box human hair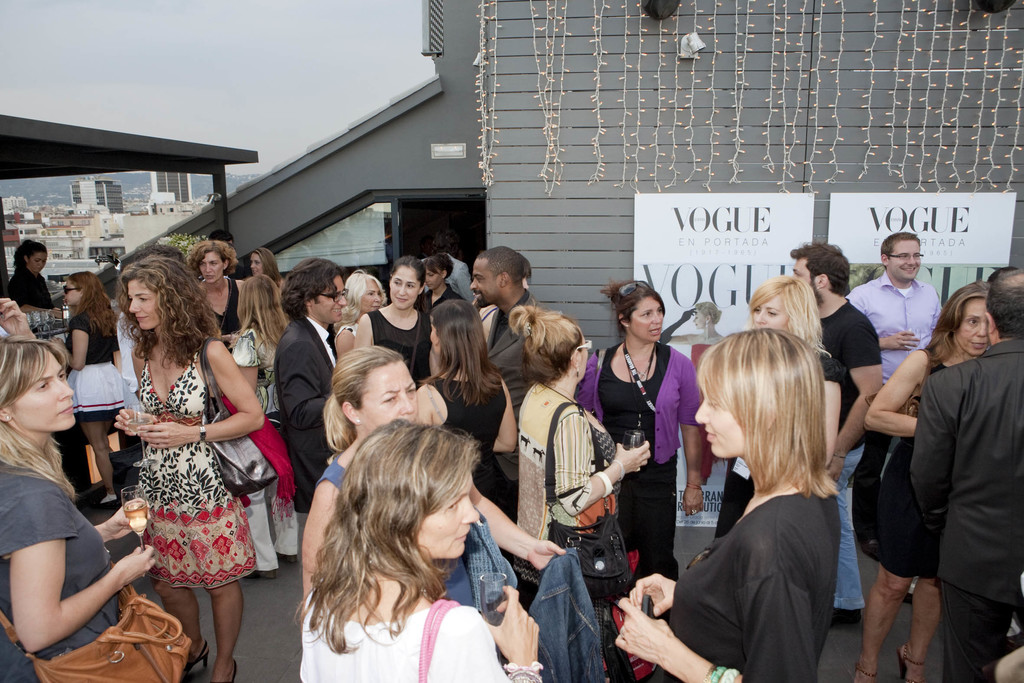
696 329 845 502
